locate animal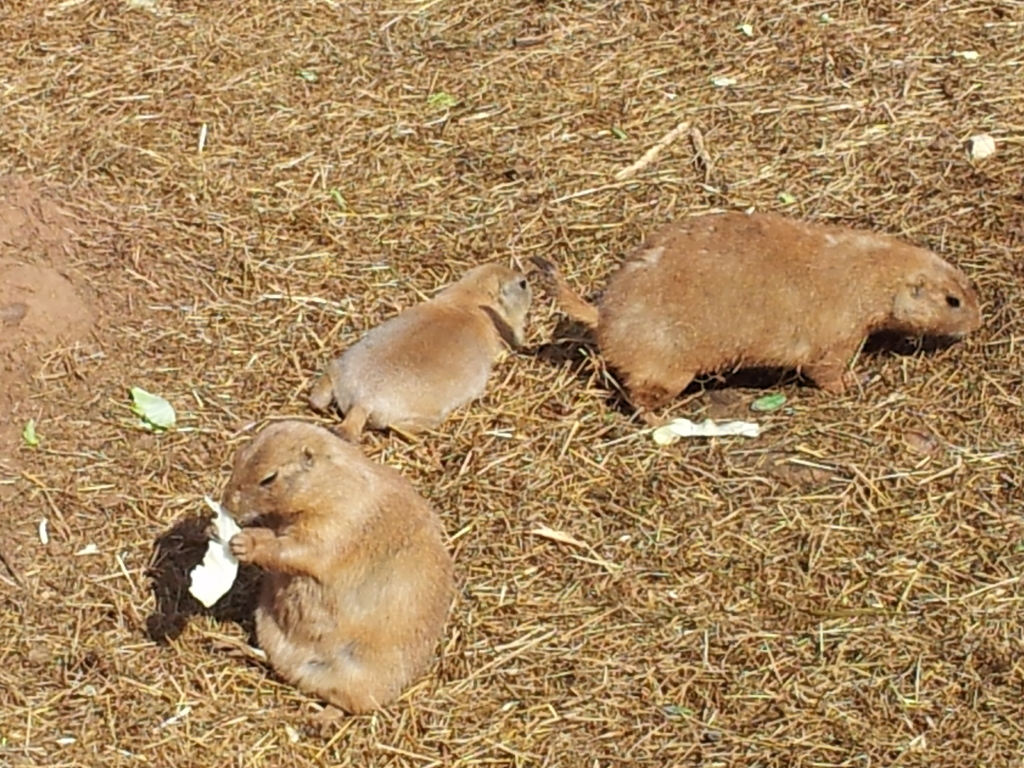
525 214 982 428
